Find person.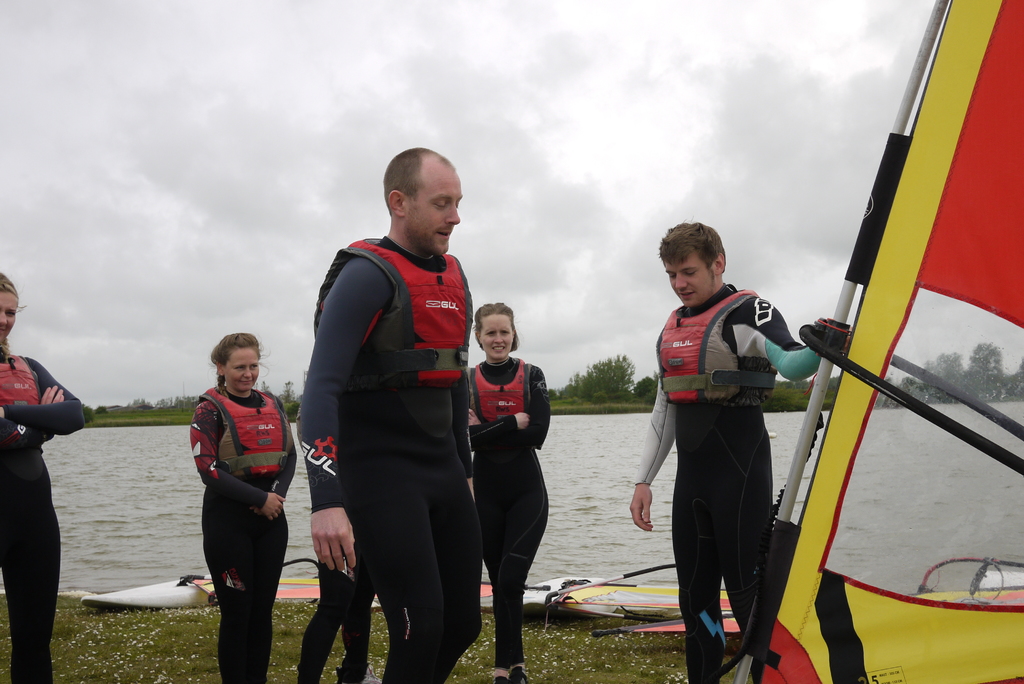
[187, 330, 296, 683].
